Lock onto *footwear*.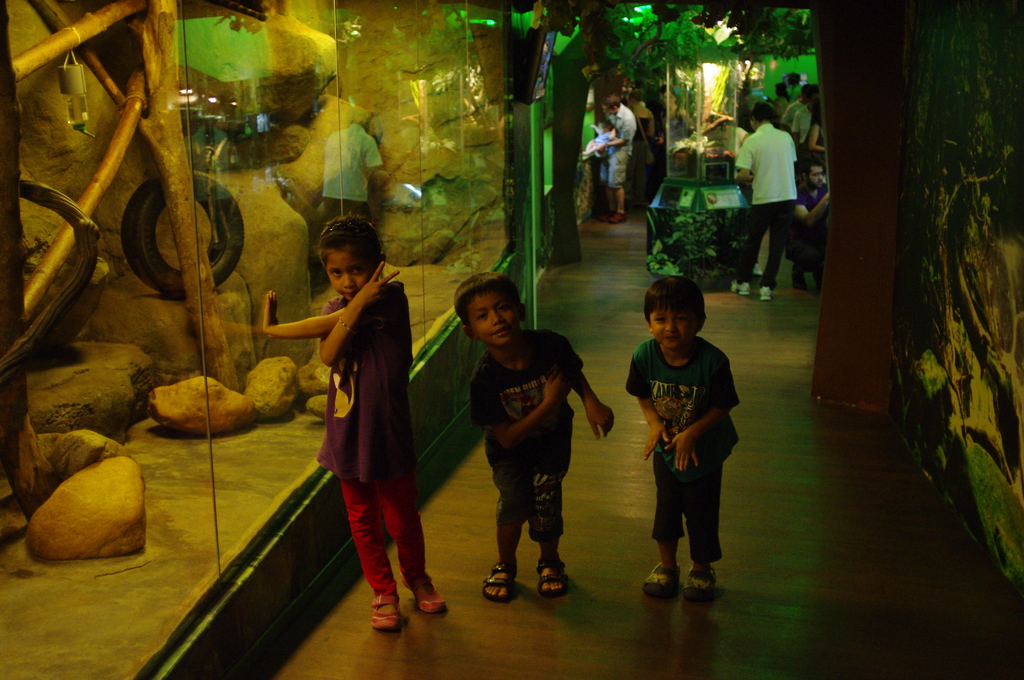
Locked: {"x1": 414, "y1": 579, "x2": 440, "y2": 613}.
